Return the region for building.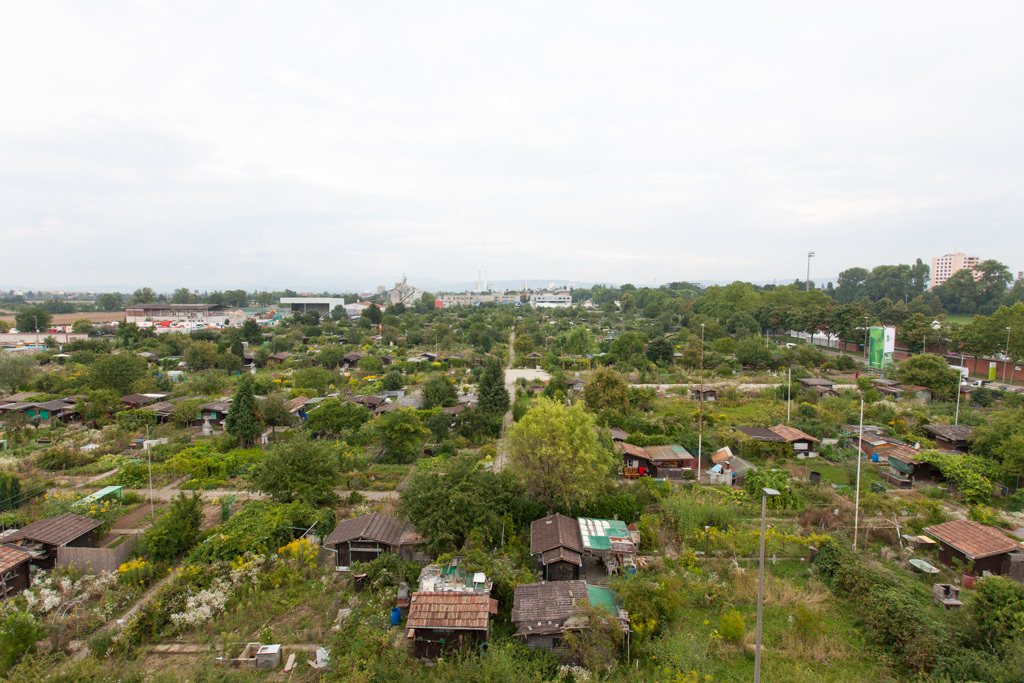
x1=929, y1=252, x2=985, y2=306.
